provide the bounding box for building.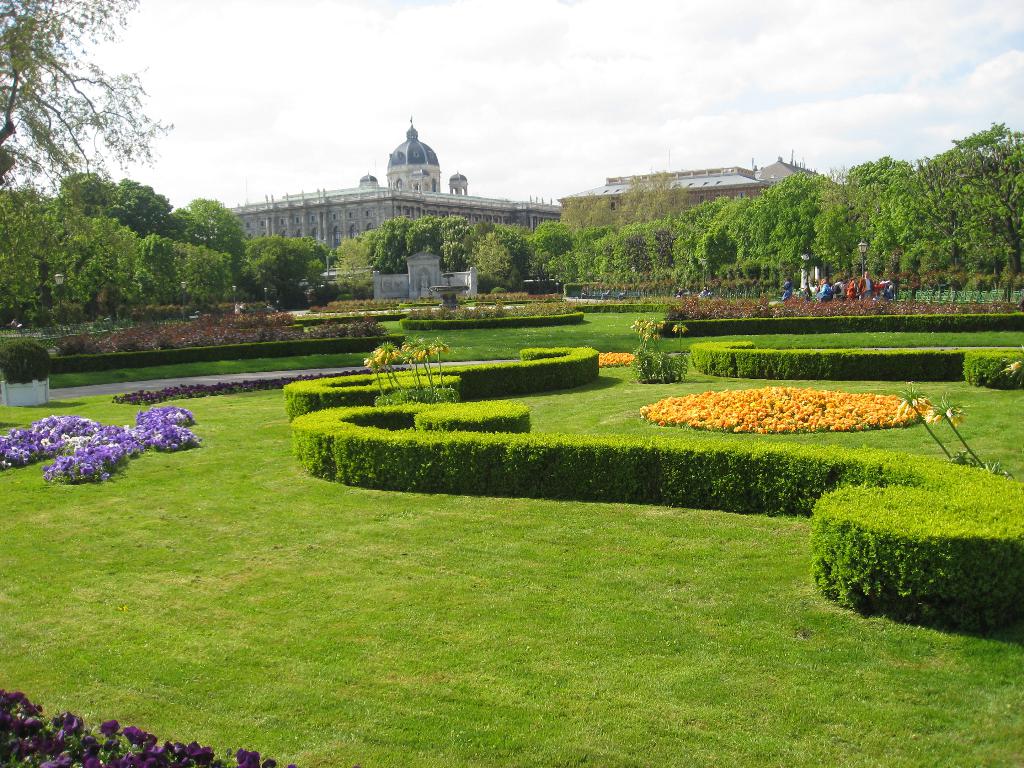
select_region(756, 154, 831, 182).
